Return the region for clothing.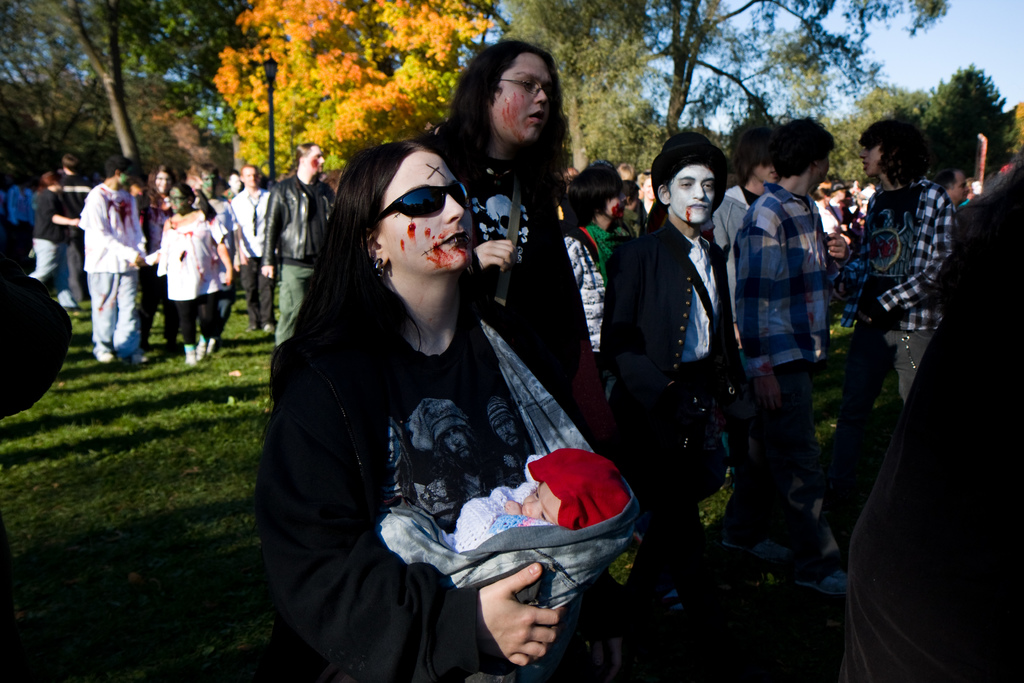
region(271, 267, 323, 345).
